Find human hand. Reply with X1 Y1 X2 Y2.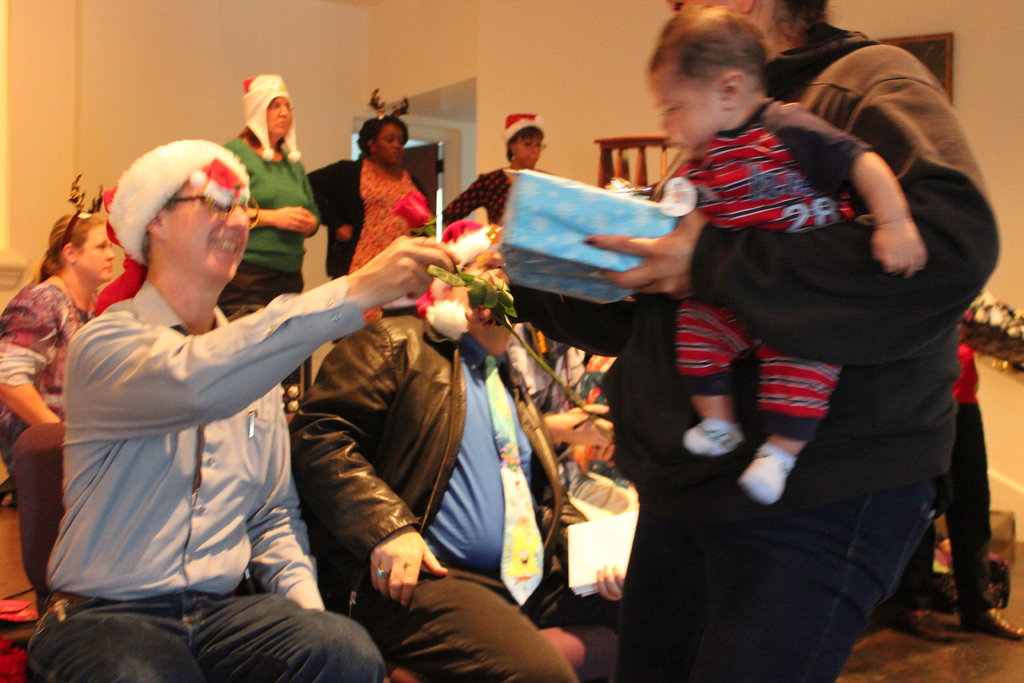
335 224 354 240.
